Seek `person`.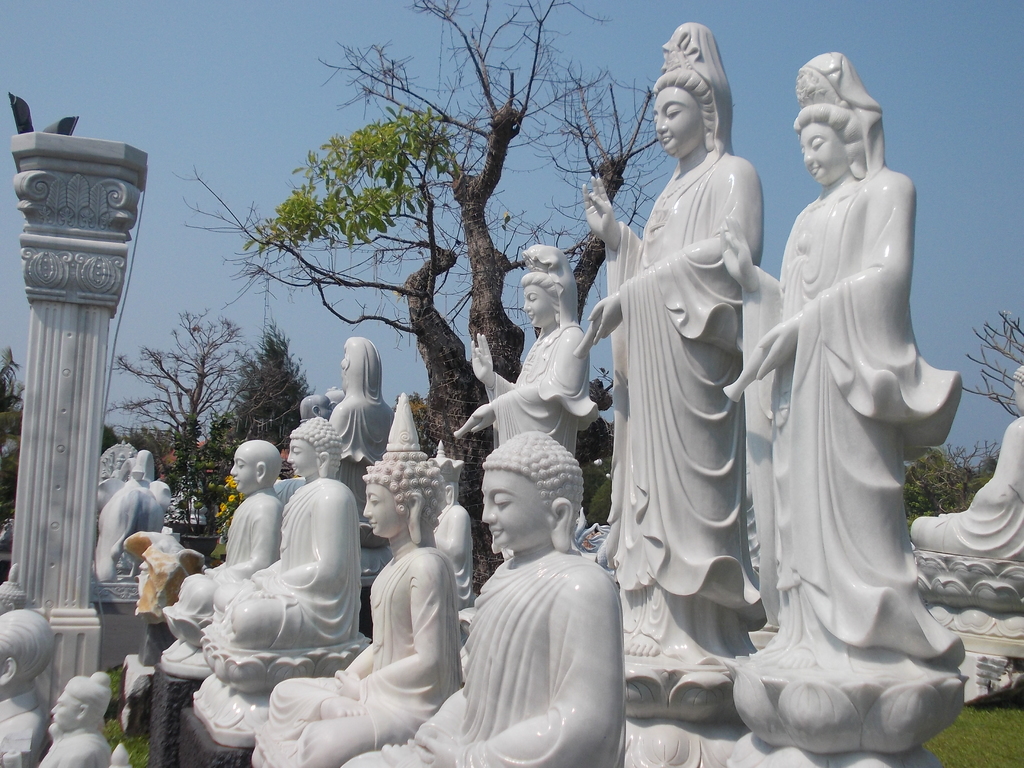
[333, 339, 392, 457].
